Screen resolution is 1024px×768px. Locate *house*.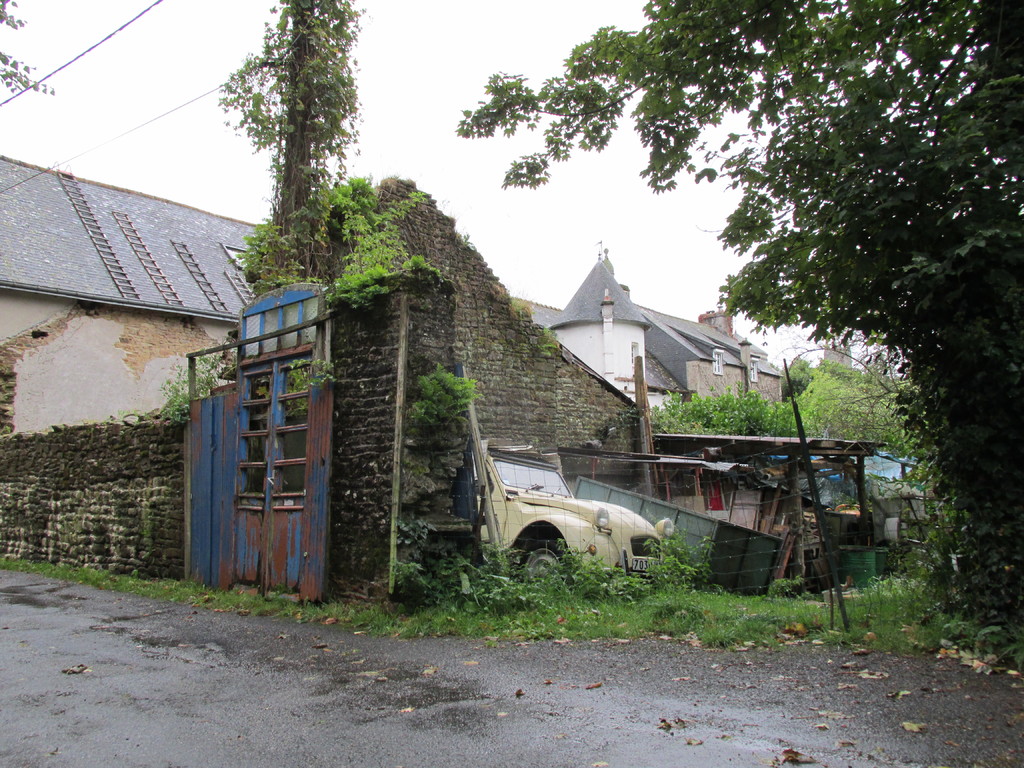
639 308 781 398.
